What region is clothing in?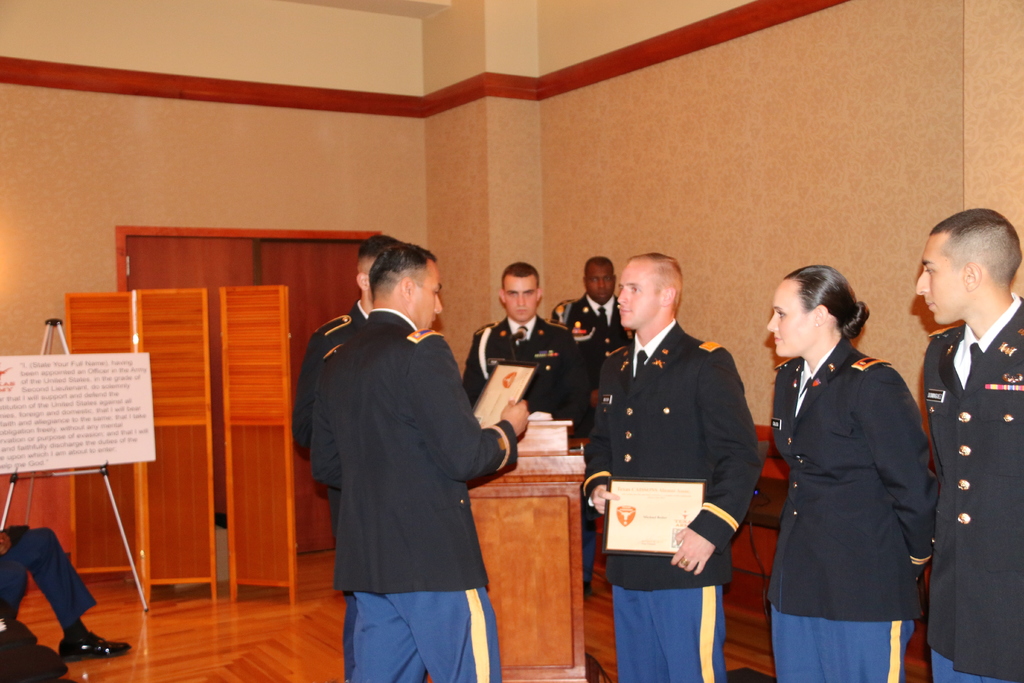
Rect(458, 312, 589, 440).
